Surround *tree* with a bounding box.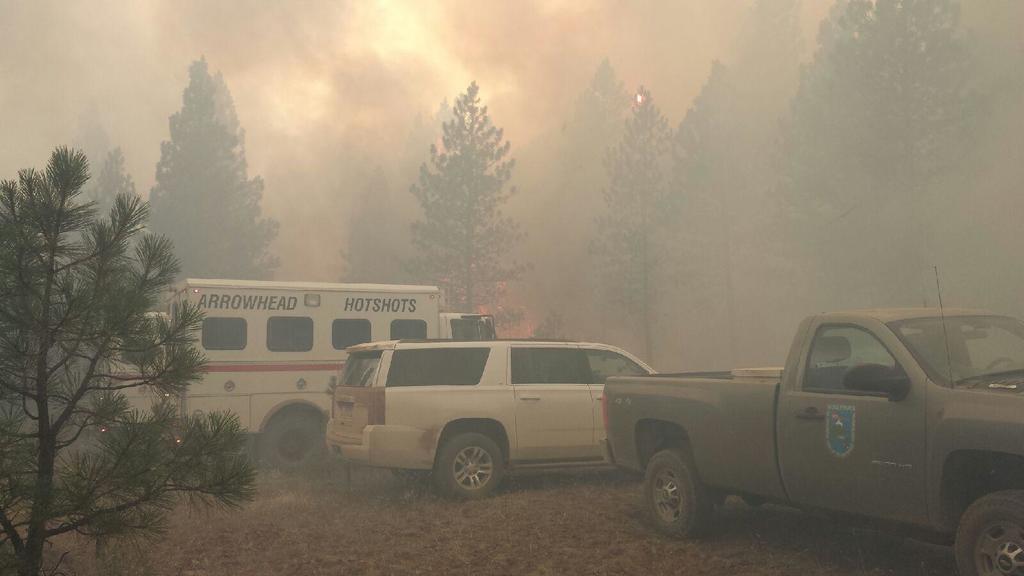
(left=140, top=57, right=279, bottom=277).
